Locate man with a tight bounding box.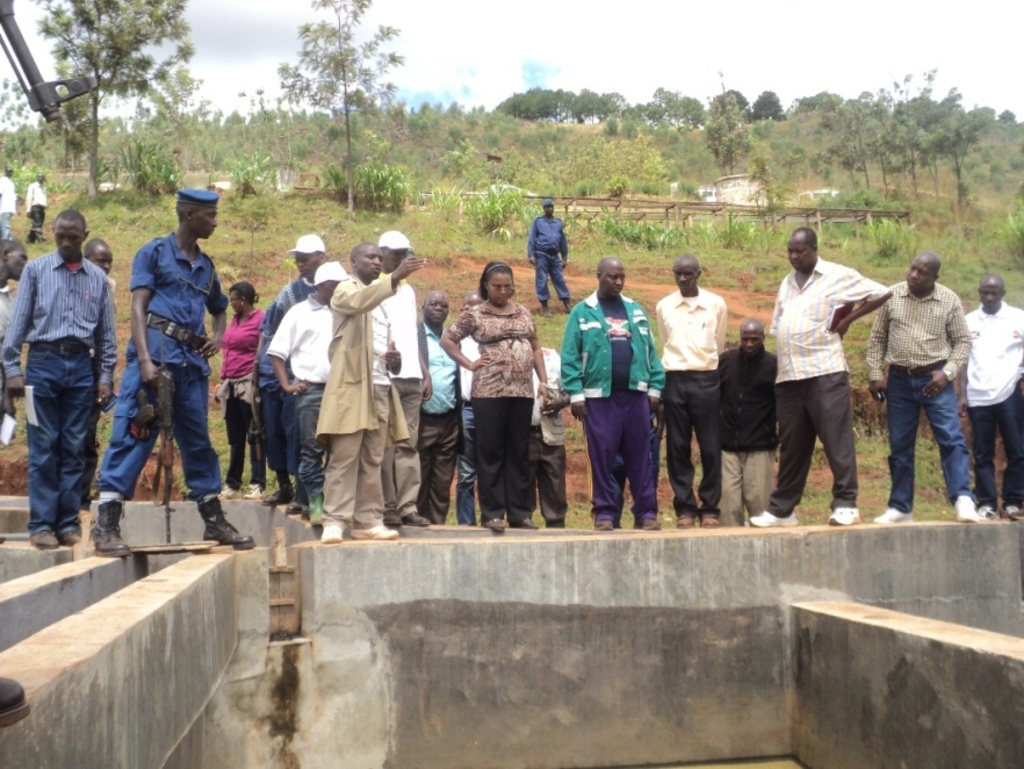
529:193:575:303.
